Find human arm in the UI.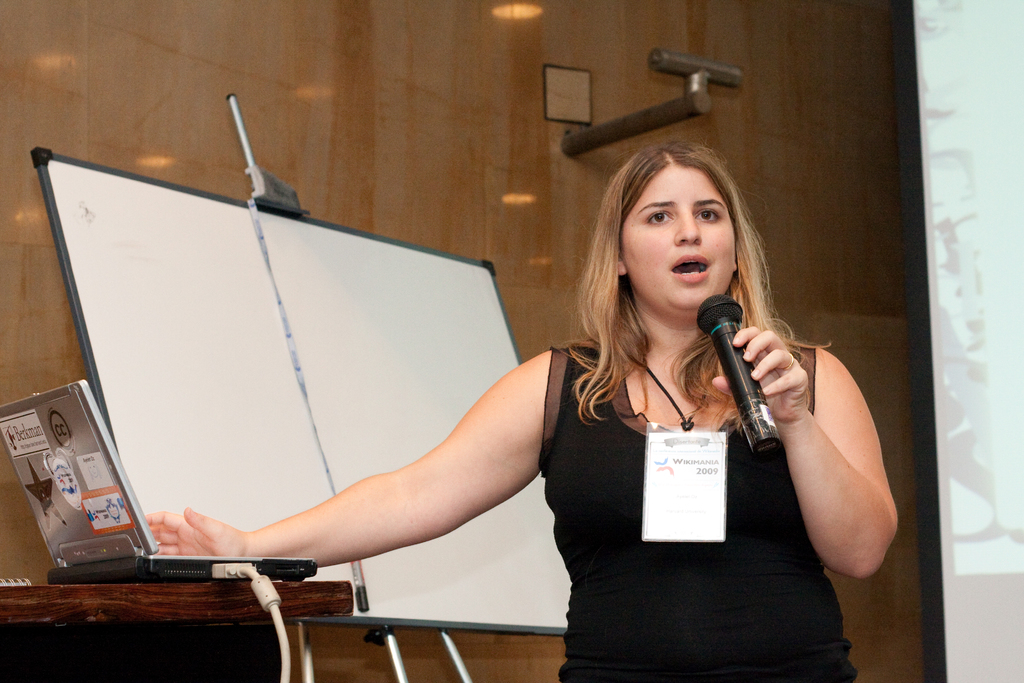
UI element at rect(149, 383, 585, 559).
